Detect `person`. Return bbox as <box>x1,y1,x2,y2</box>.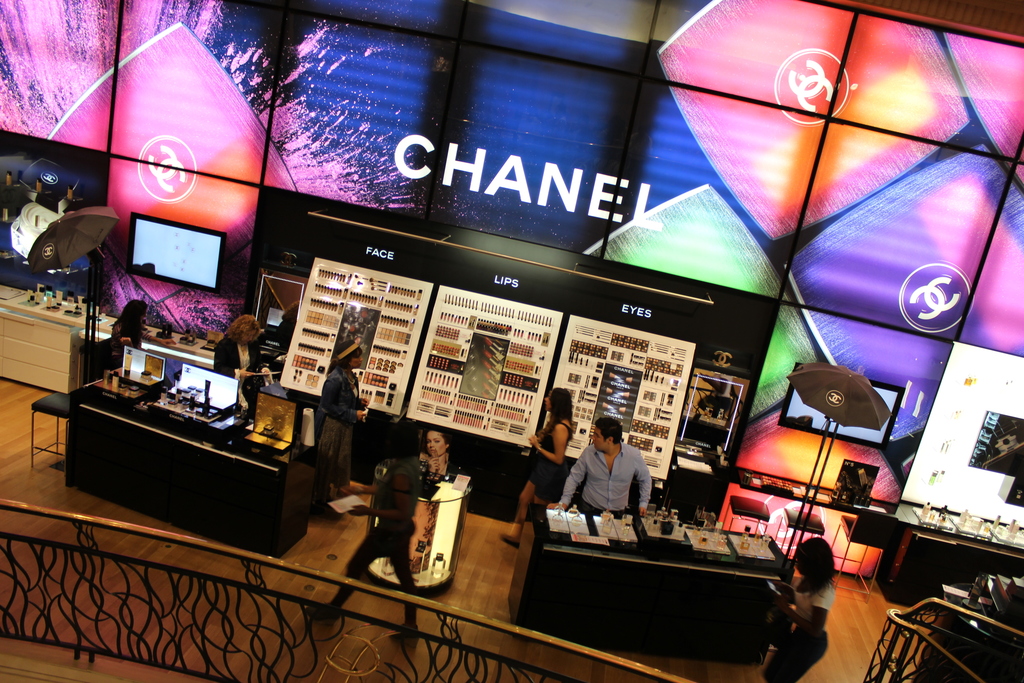
<box>209,313,271,425</box>.
